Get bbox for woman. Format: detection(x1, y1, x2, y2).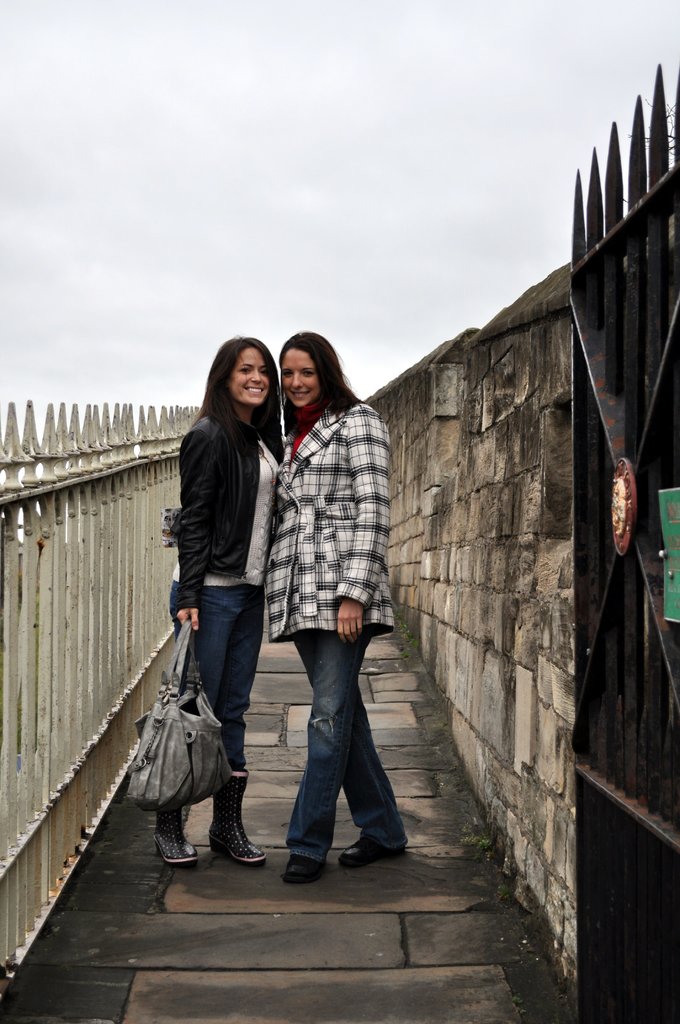
detection(274, 349, 404, 881).
